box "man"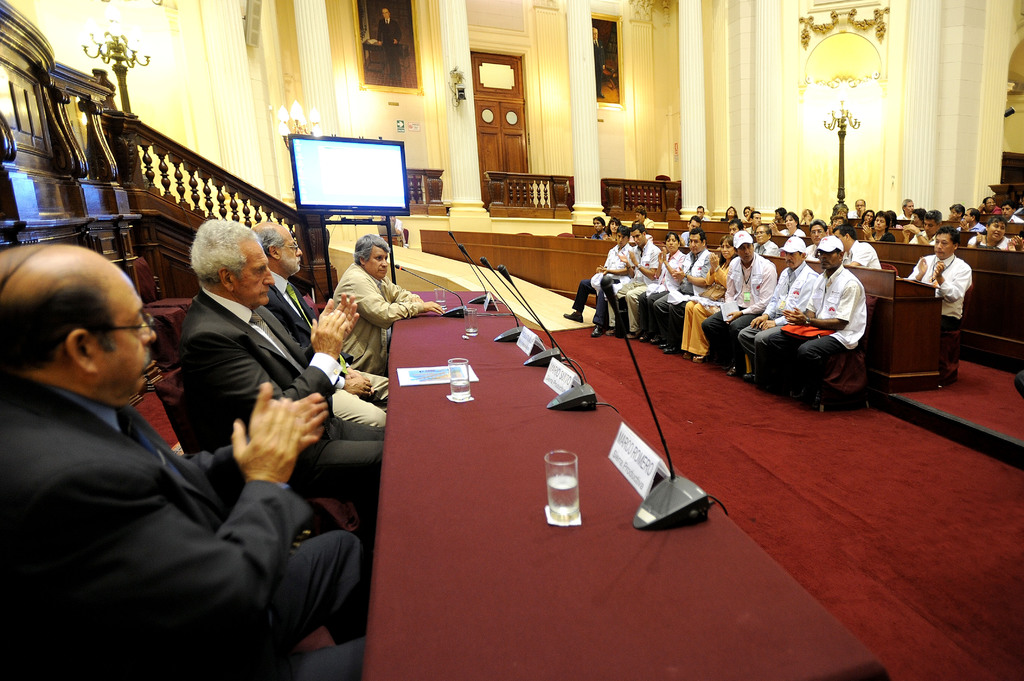
[906,222,973,360]
